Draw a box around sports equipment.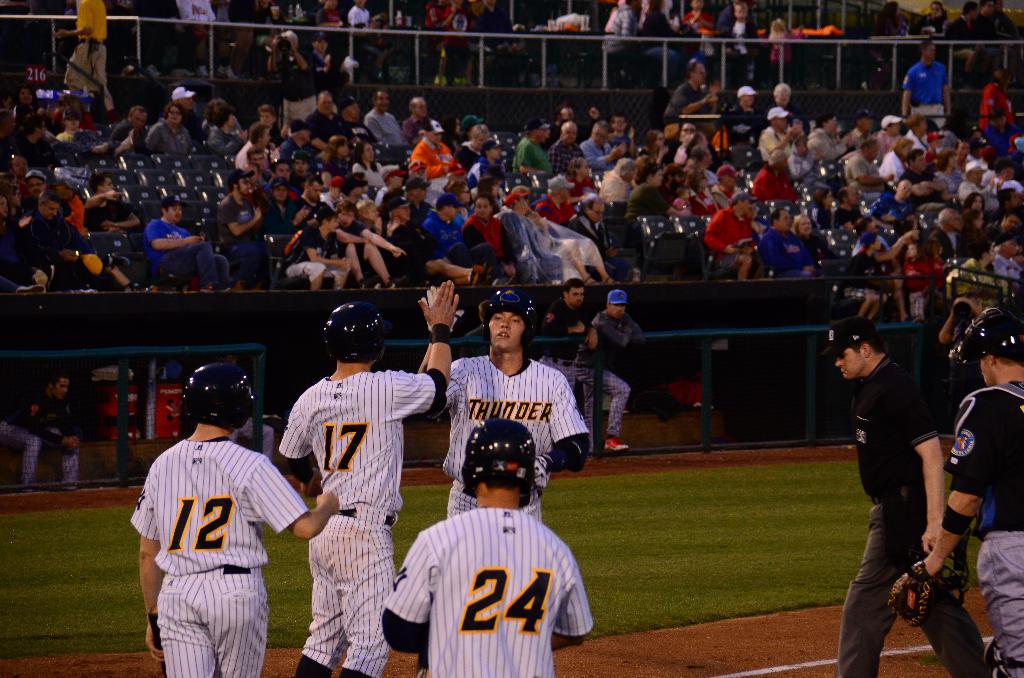
pyautogui.locateOnScreen(321, 300, 387, 362).
